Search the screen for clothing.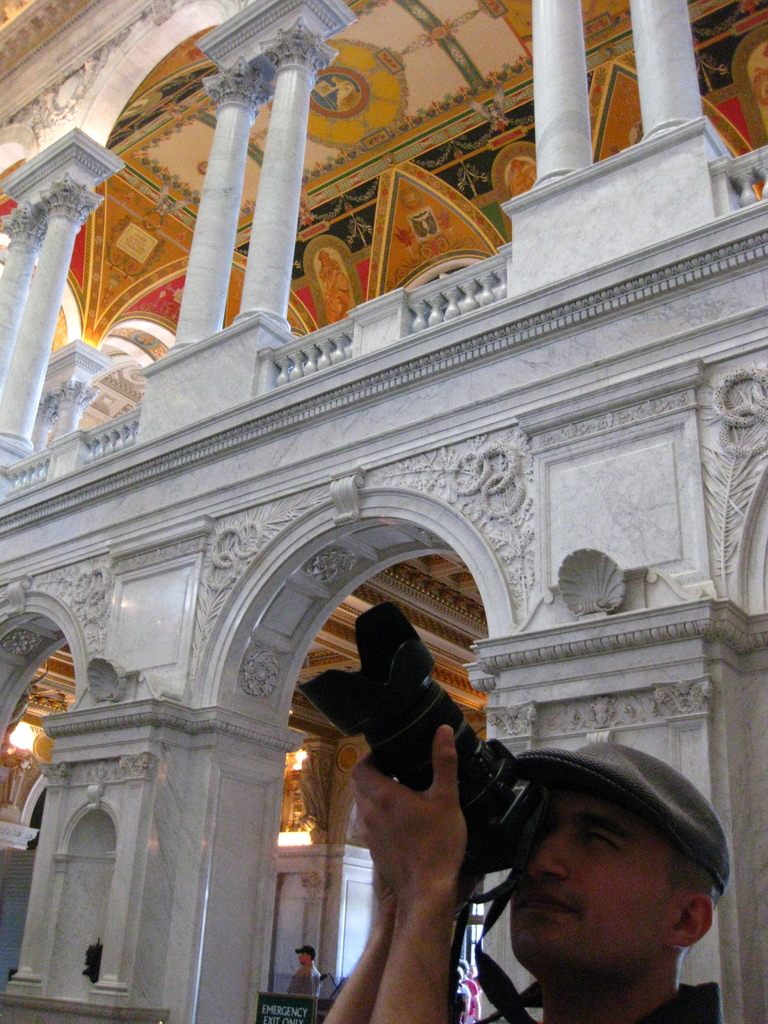
Found at left=334, top=80, right=357, bottom=108.
